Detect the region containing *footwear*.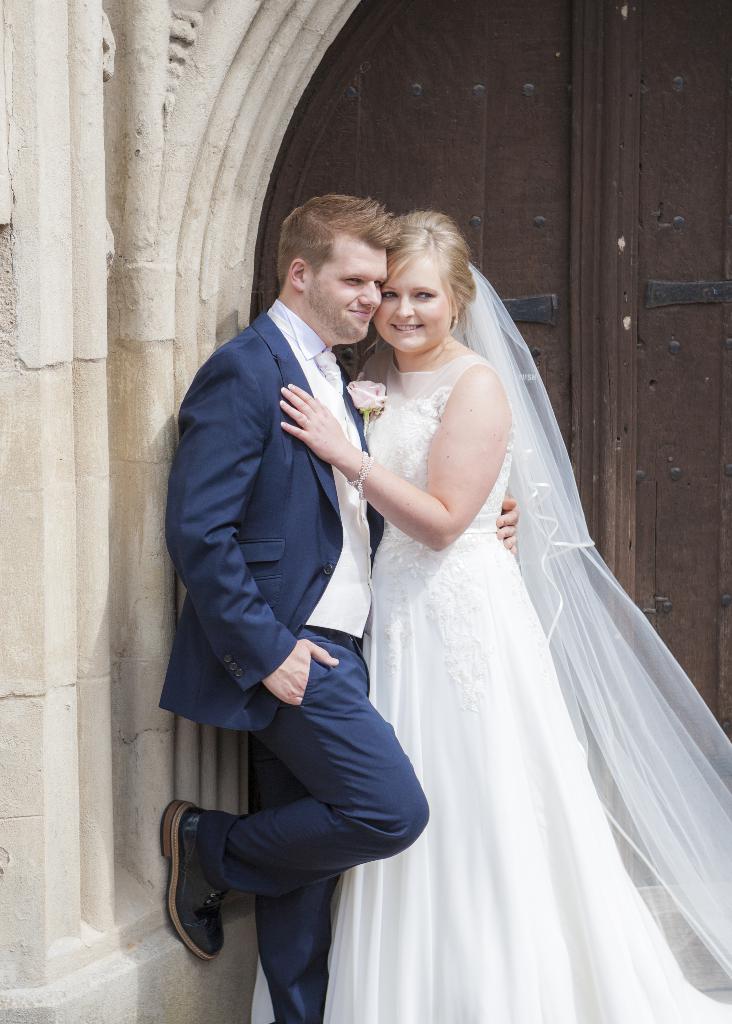
detection(149, 788, 247, 982).
